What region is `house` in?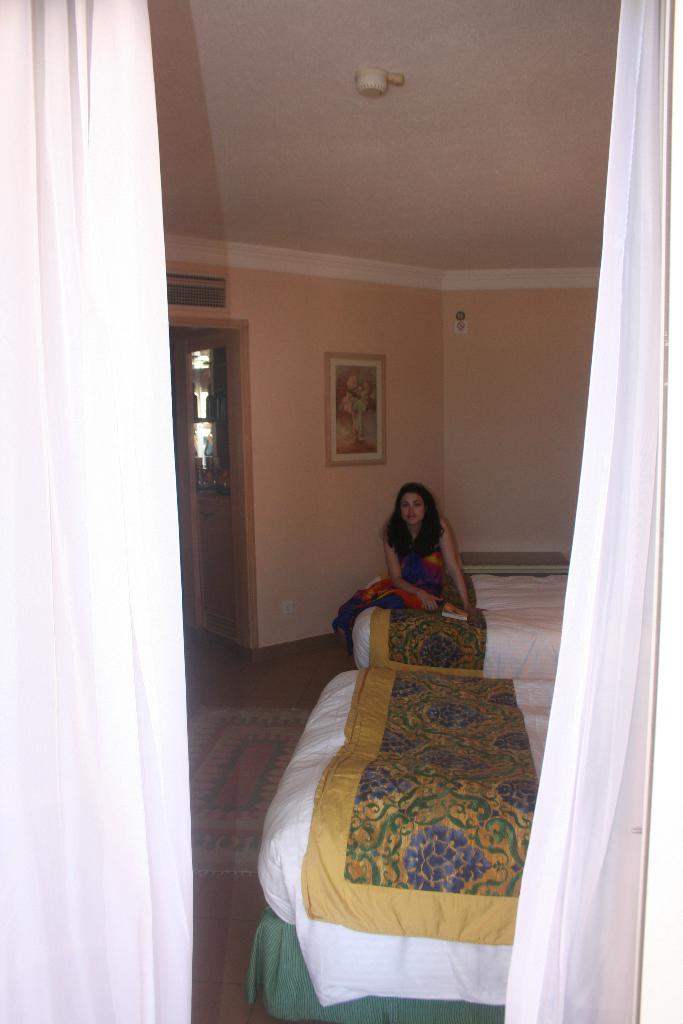
0 0 659 1023.
